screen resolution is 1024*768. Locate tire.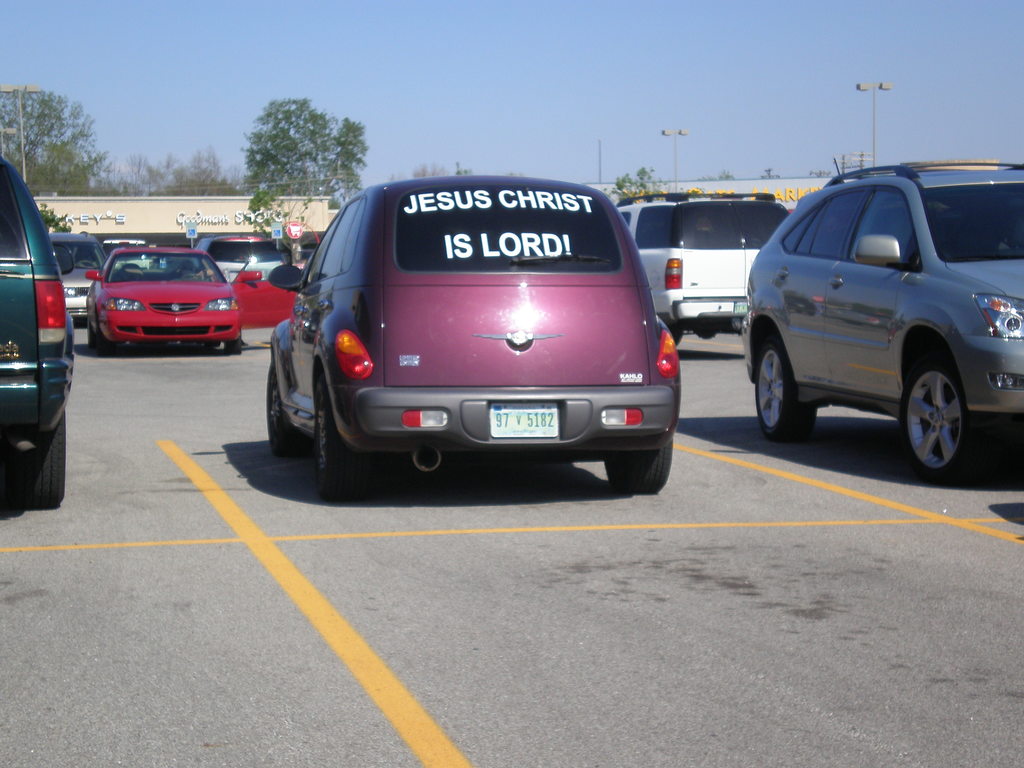
bbox=[17, 406, 67, 505].
